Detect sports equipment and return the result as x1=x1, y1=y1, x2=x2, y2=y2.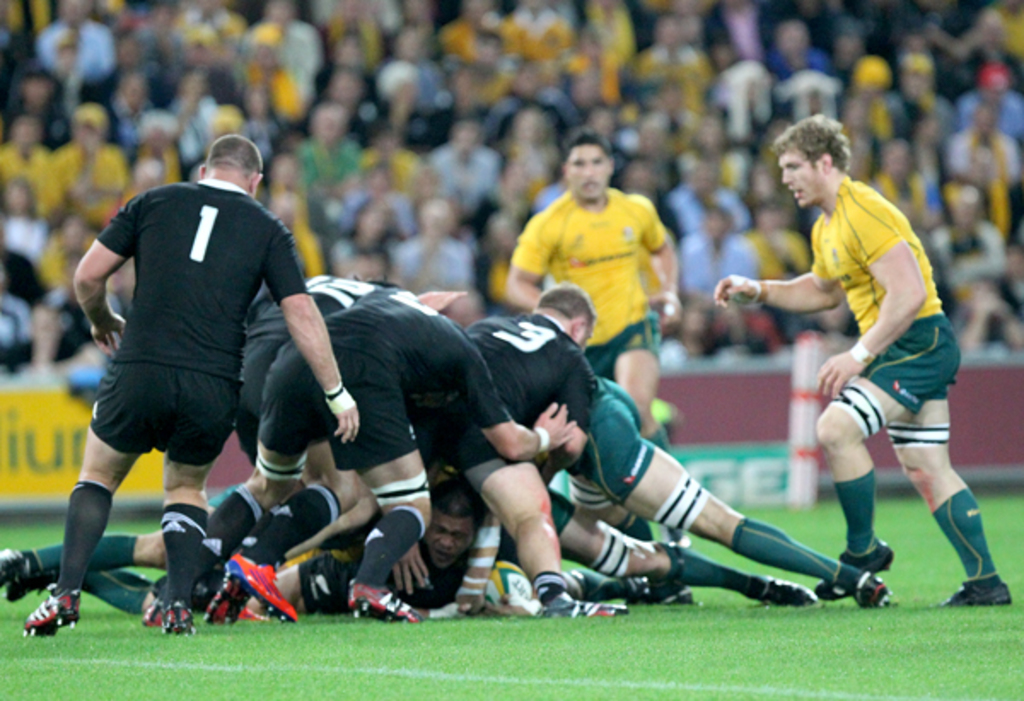
x1=20, y1=592, x2=79, y2=640.
